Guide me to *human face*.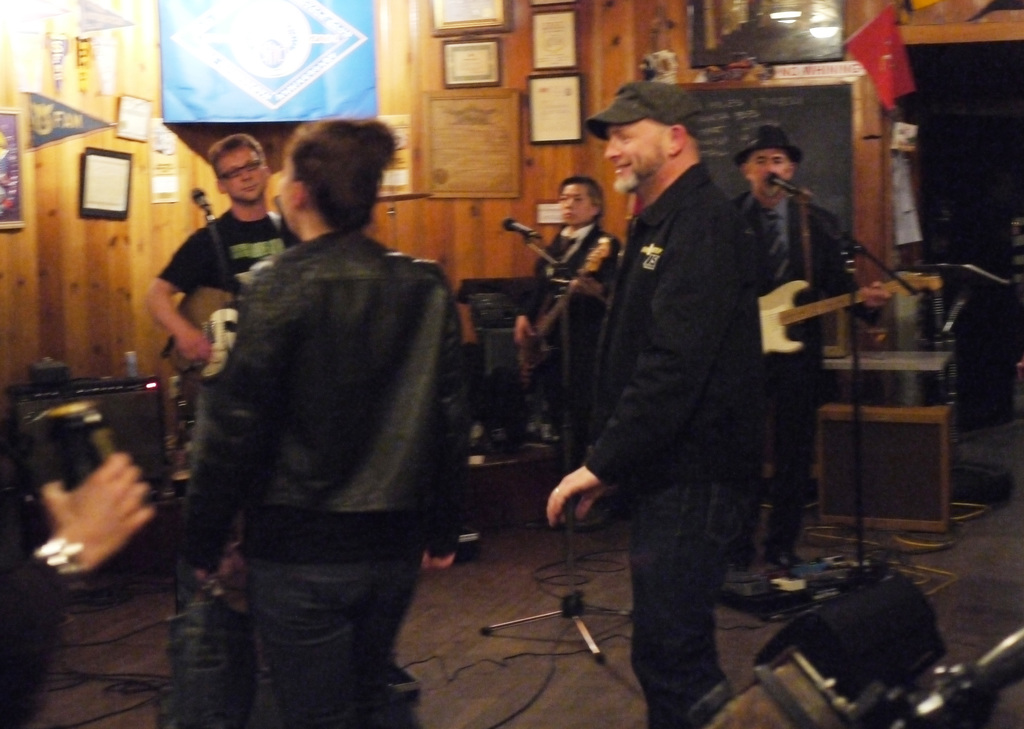
Guidance: locate(221, 145, 264, 203).
